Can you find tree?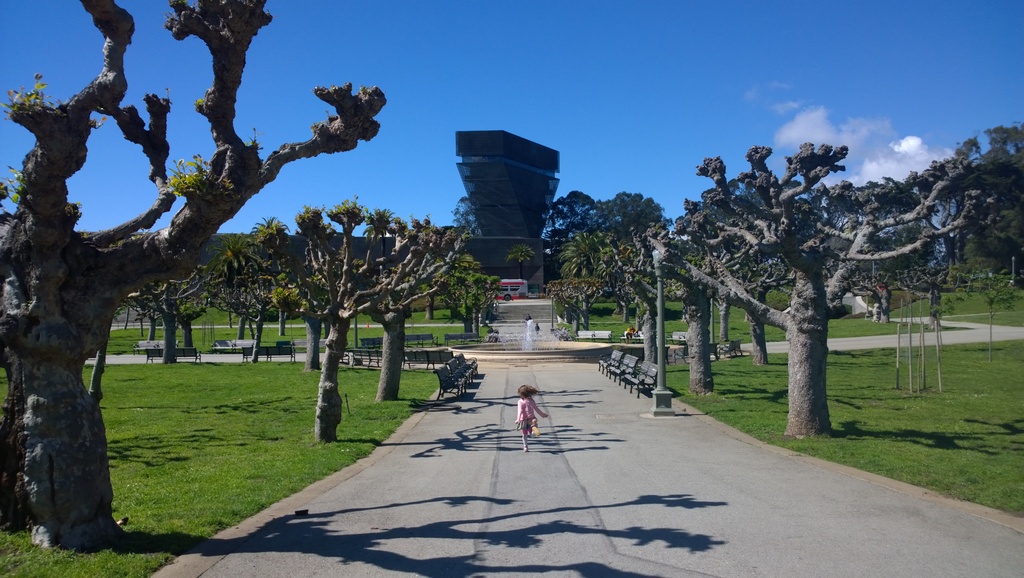
Yes, bounding box: 539 187 666 276.
